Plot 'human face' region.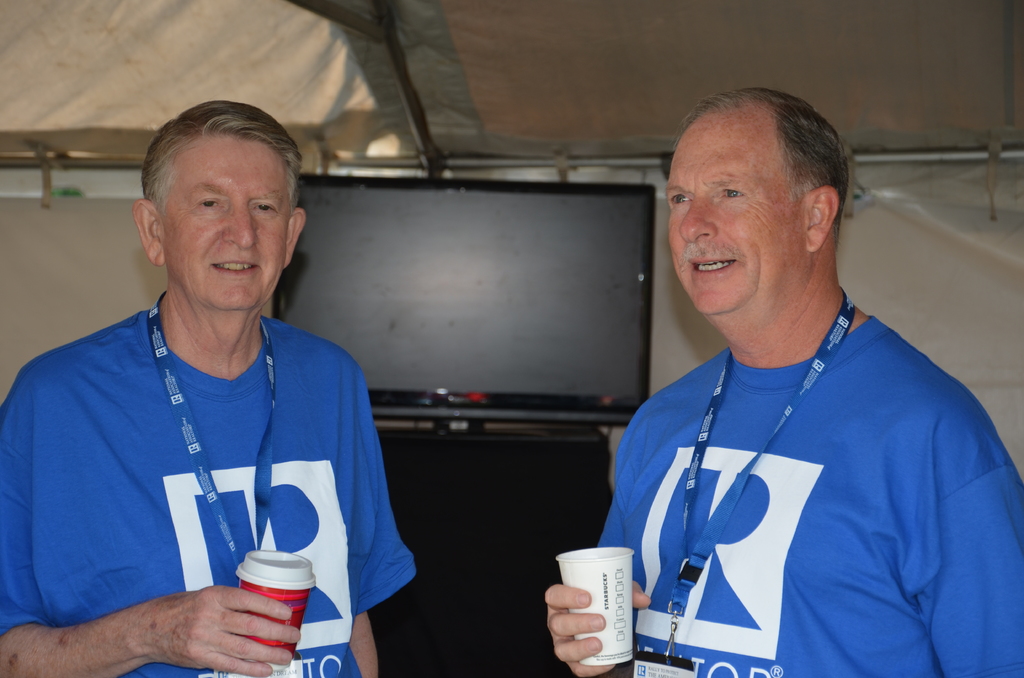
Plotted at (660,106,811,315).
